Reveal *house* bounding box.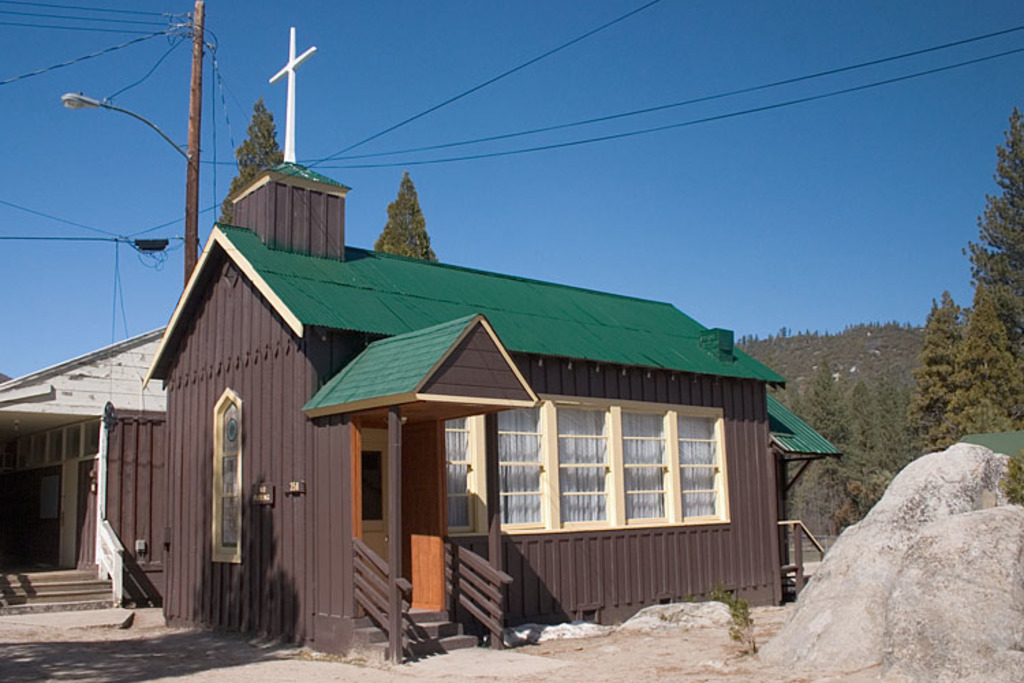
Revealed: 137, 26, 844, 657.
